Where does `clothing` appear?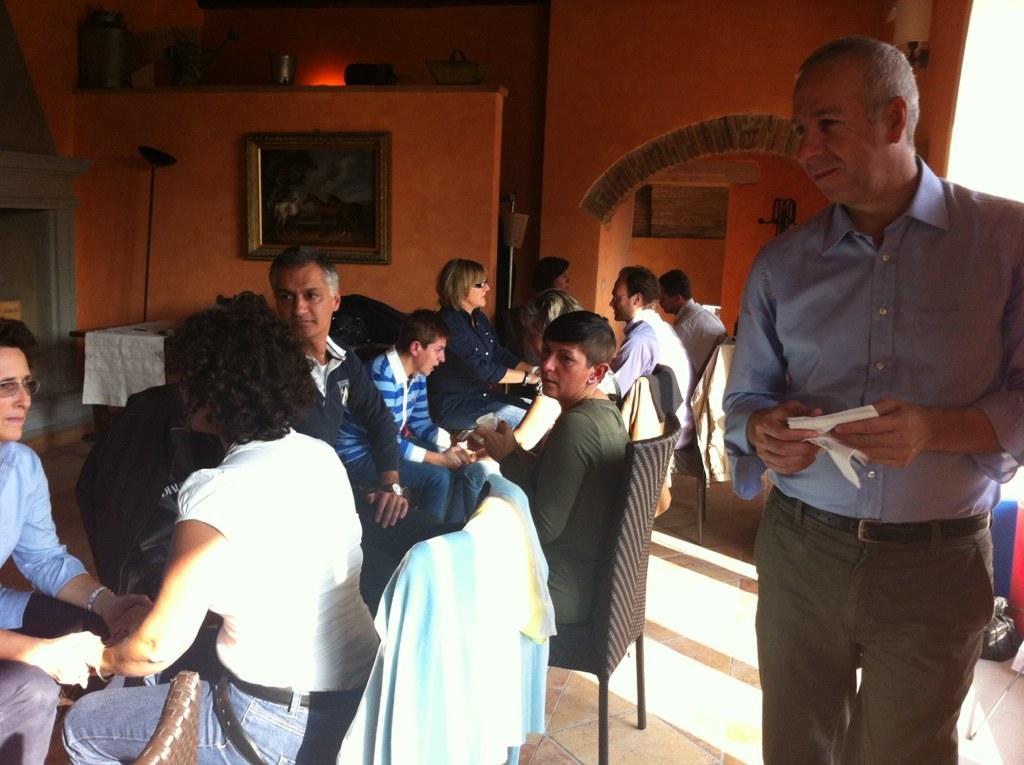
Appears at <bbox>358, 334, 495, 538</bbox>.
